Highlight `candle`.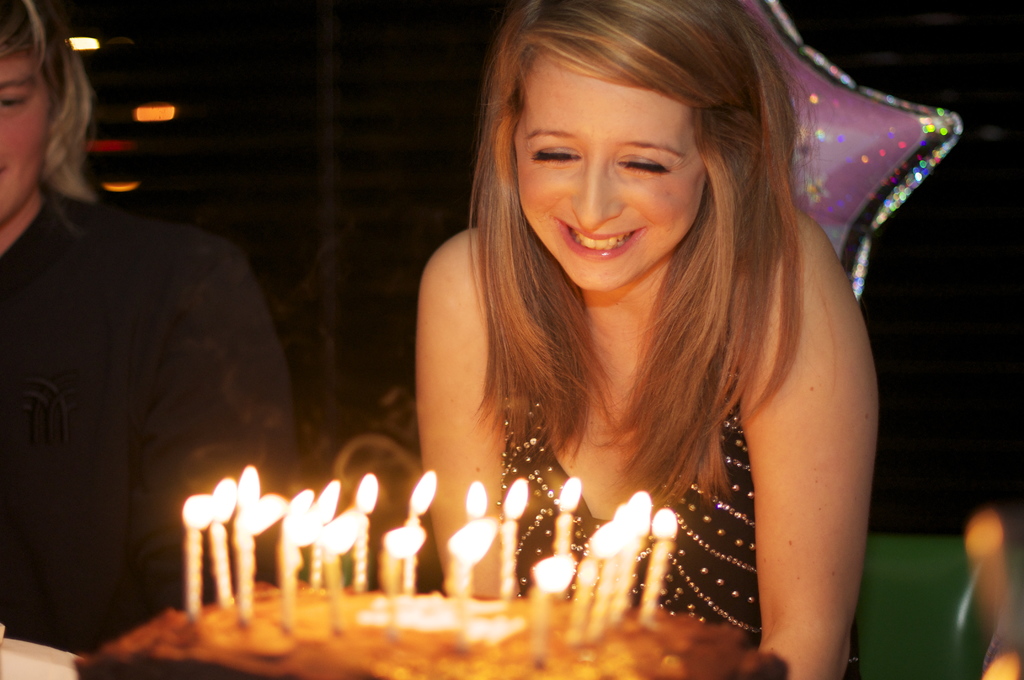
Highlighted region: bbox=(321, 505, 365, 640).
